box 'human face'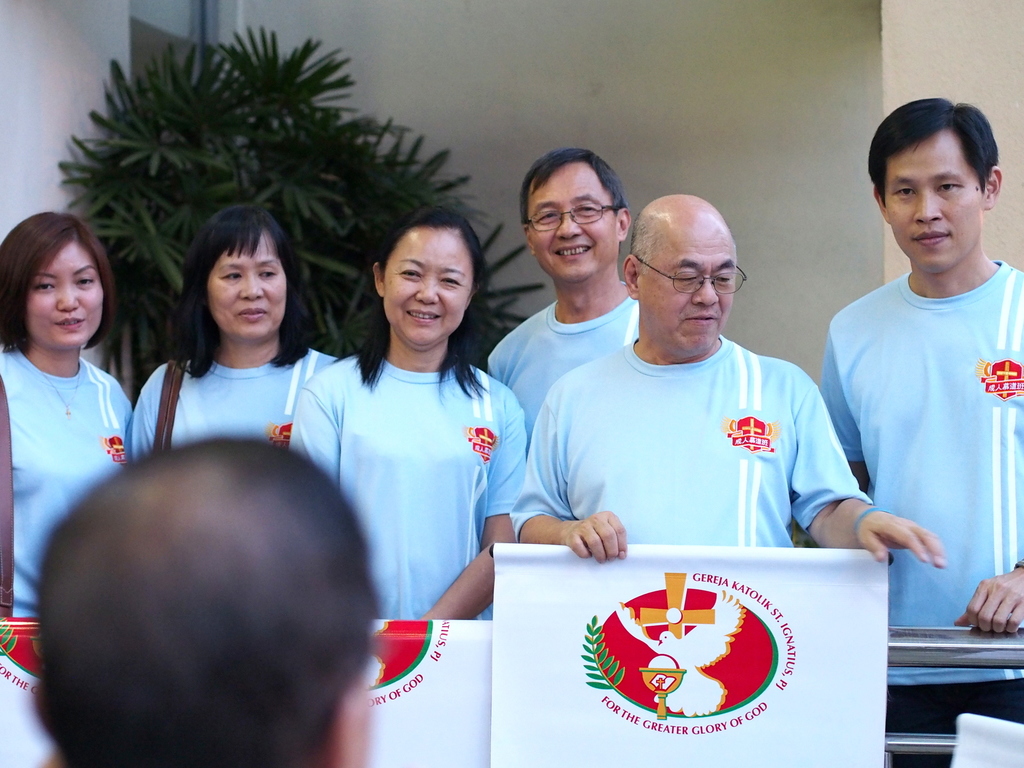
887:130:988:276
